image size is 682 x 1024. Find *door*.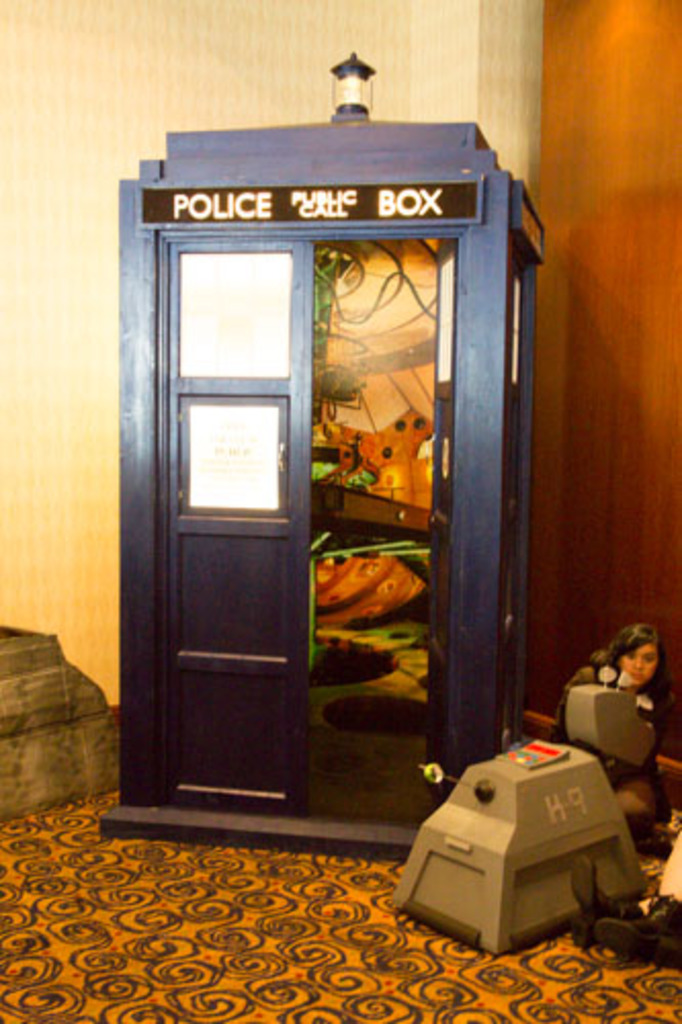
(154,240,307,805).
